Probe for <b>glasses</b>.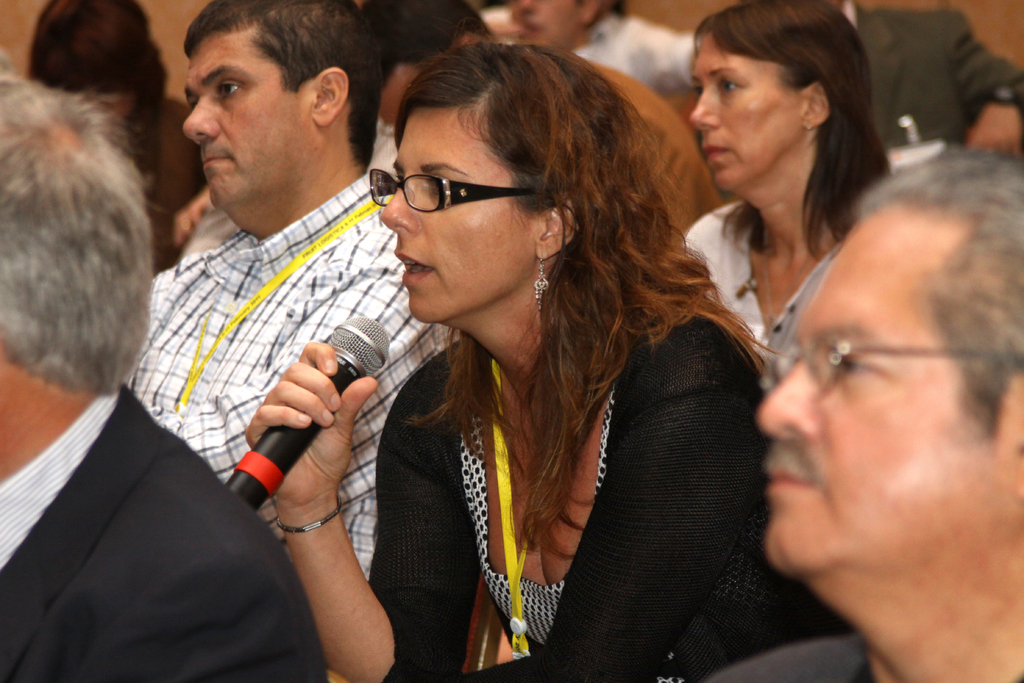
Probe result: <bbox>754, 344, 1023, 393</bbox>.
